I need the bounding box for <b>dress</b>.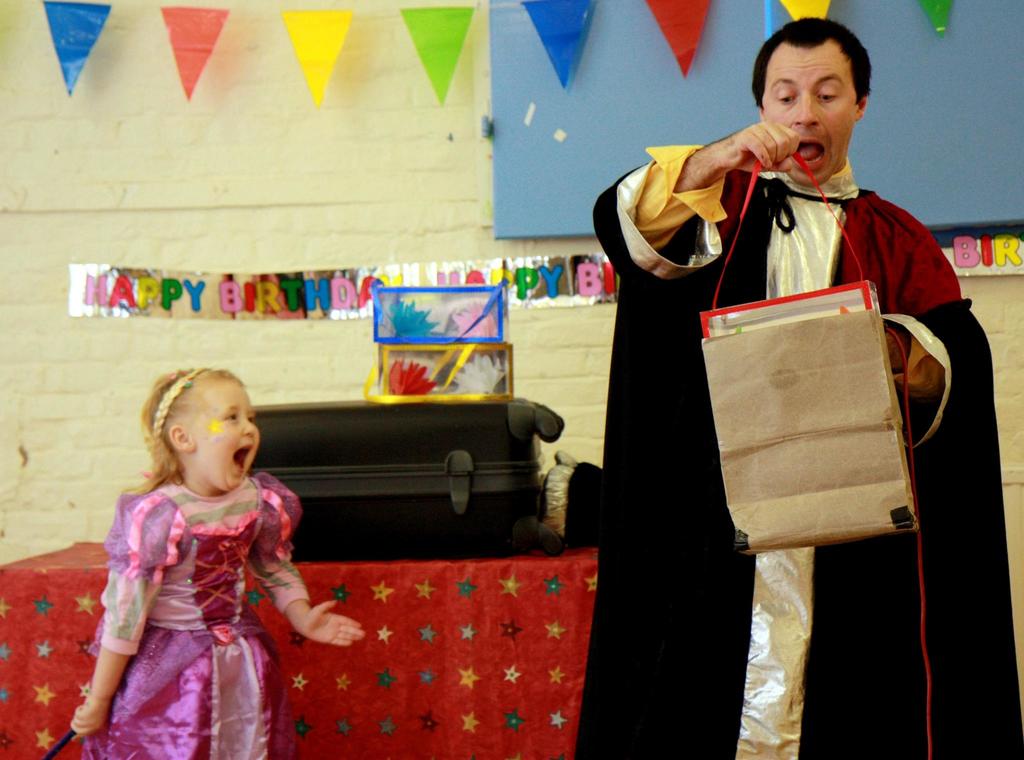
Here it is: 79,472,303,759.
